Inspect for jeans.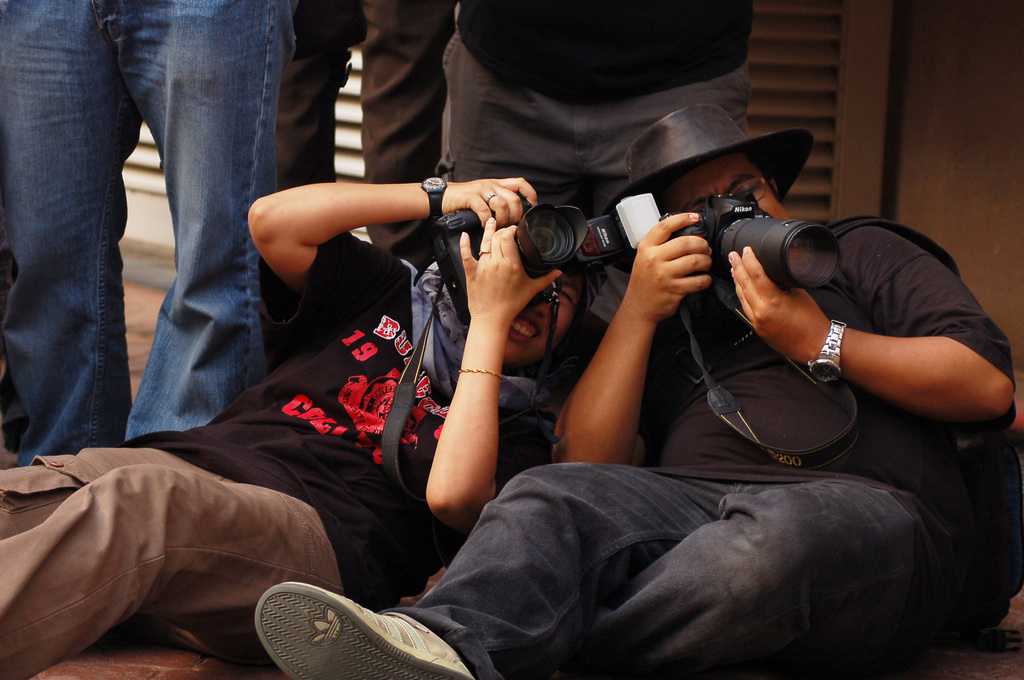
Inspection: detection(420, 462, 940, 679).
